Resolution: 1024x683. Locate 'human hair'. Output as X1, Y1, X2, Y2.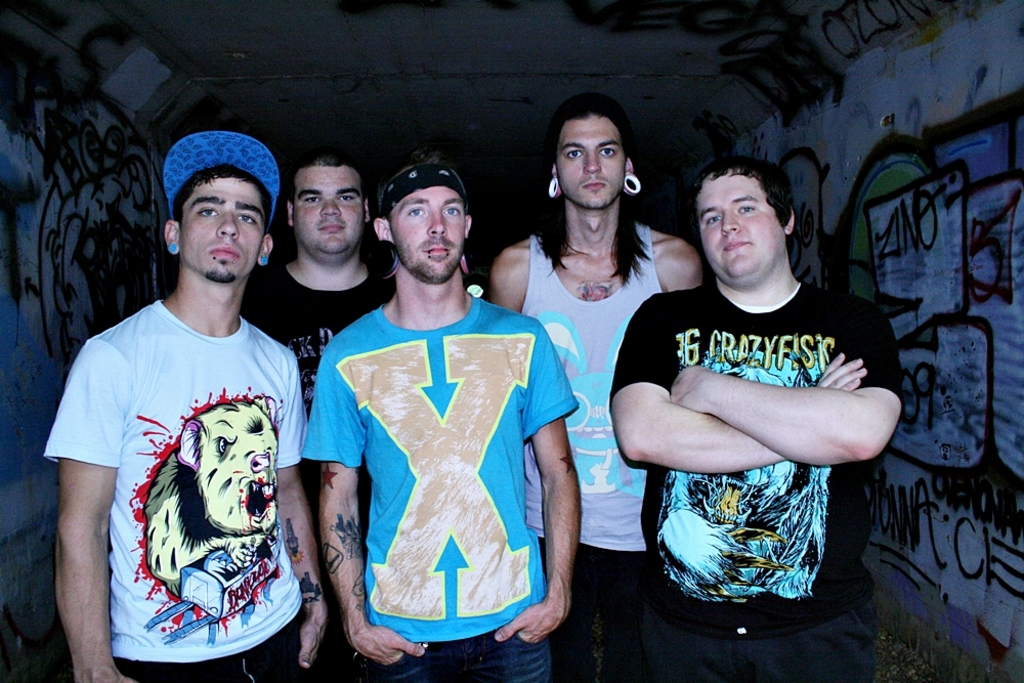
284, 143, 372, 197.
